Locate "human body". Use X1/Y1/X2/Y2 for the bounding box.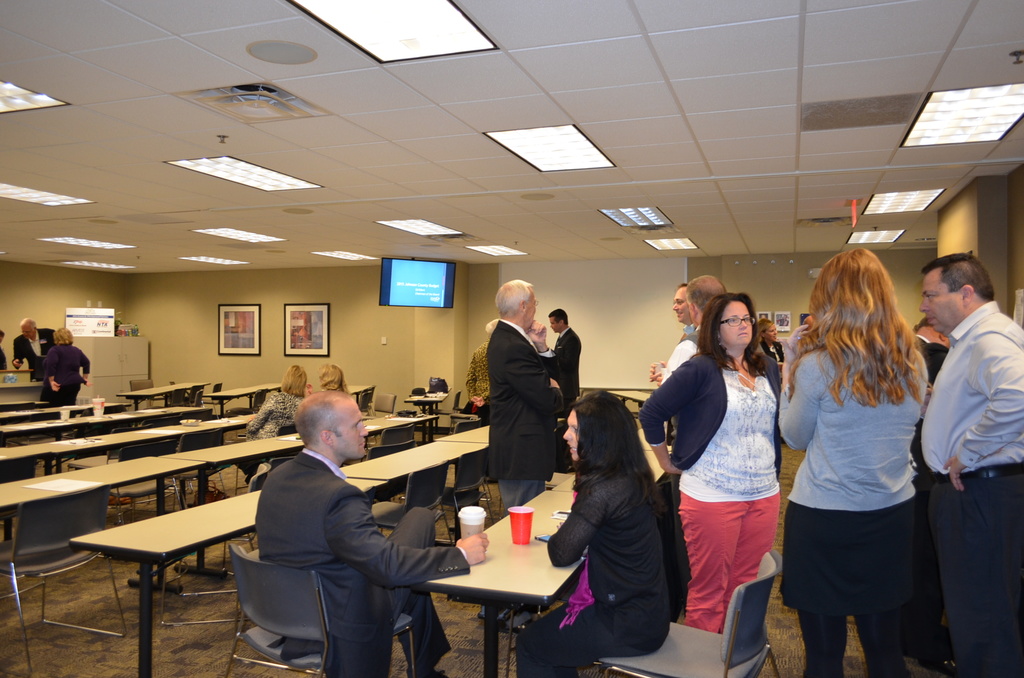
544/309/582/415.
